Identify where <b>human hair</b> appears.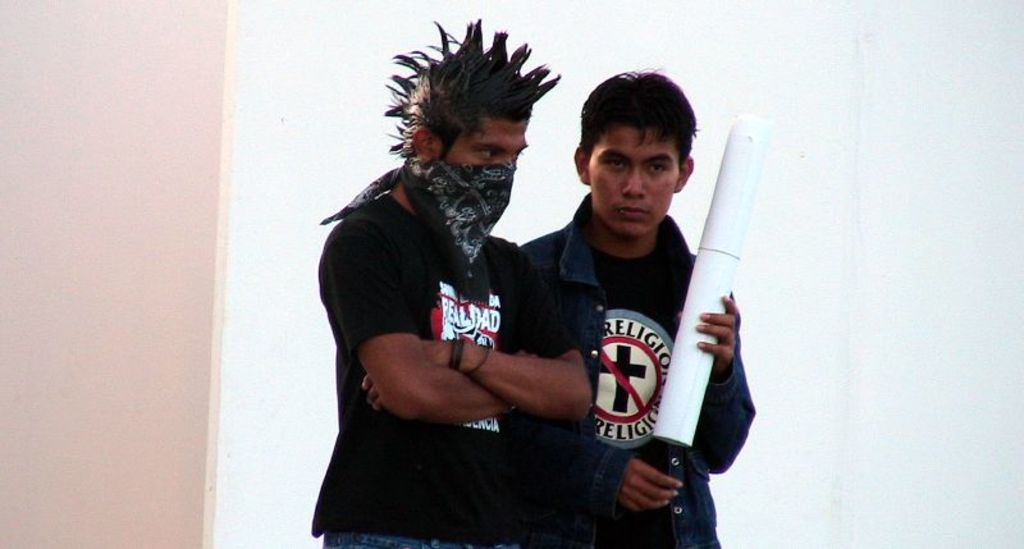
Appears at box(577, 67, 701, 177).
